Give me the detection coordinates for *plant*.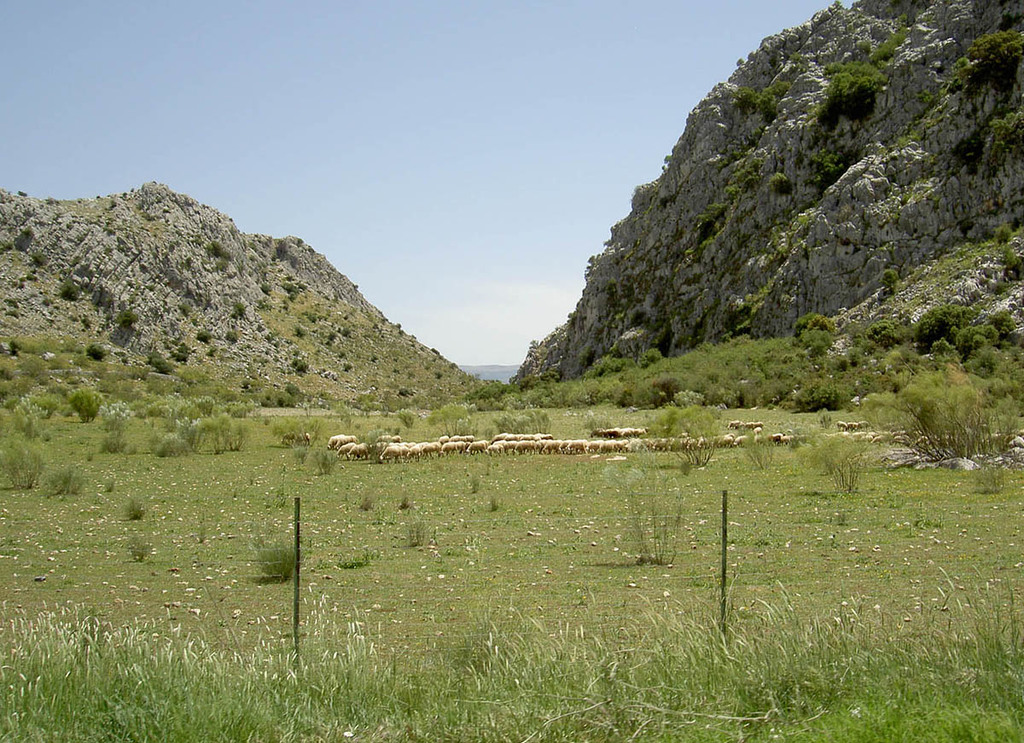
{"left": 129, "top": 495, "right": 152, "bottom": 525}.
